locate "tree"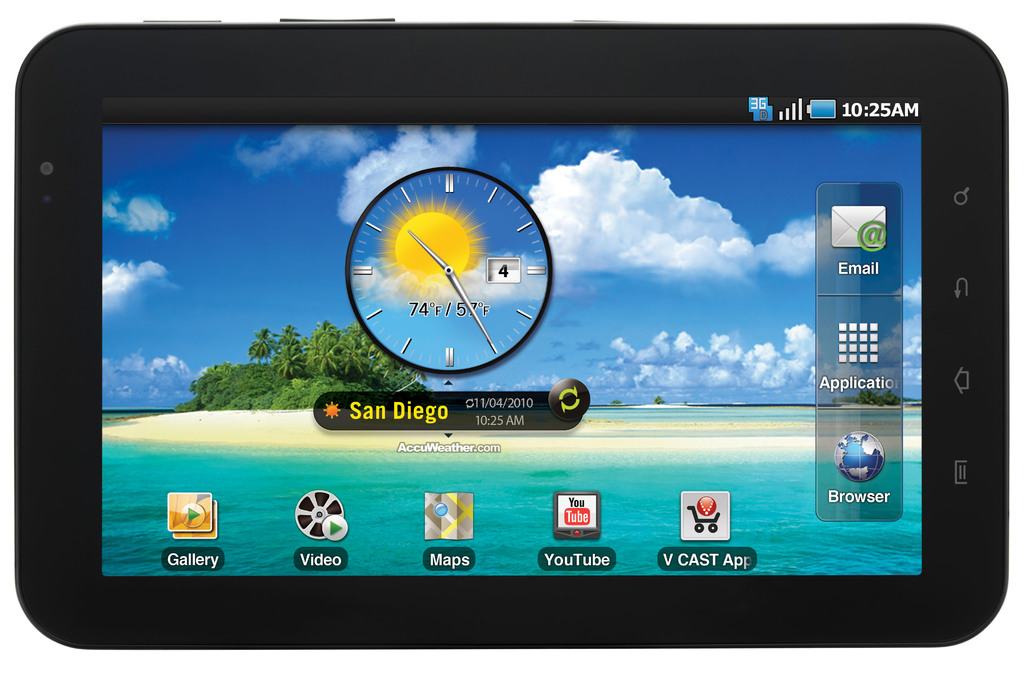
656/393/673/404
